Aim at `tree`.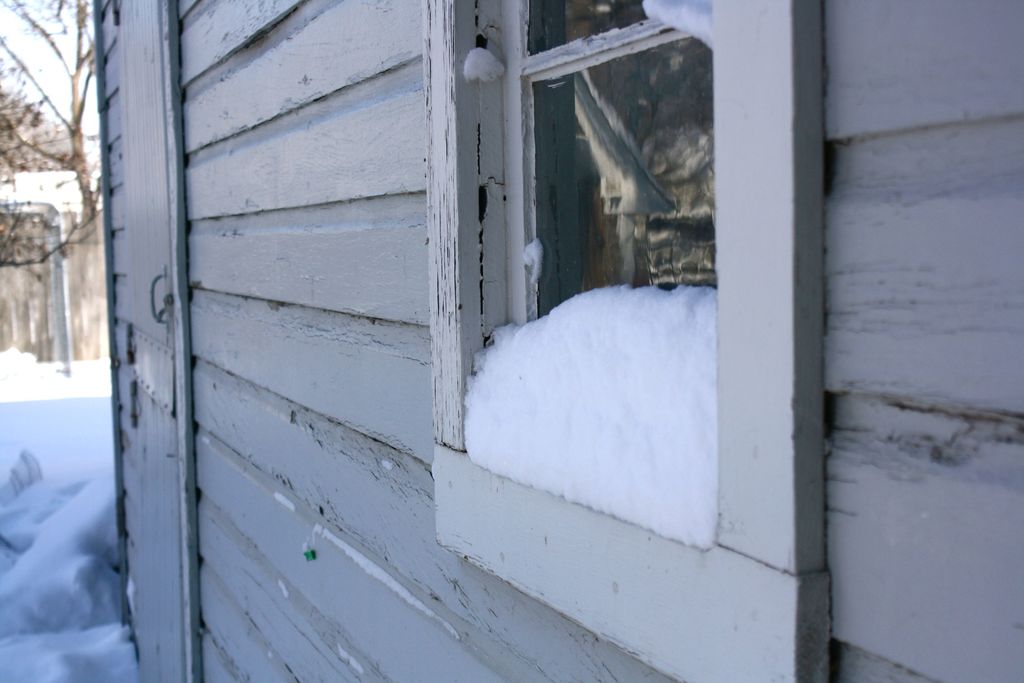
Aimed at select_region(0, 0, 104, 267).
